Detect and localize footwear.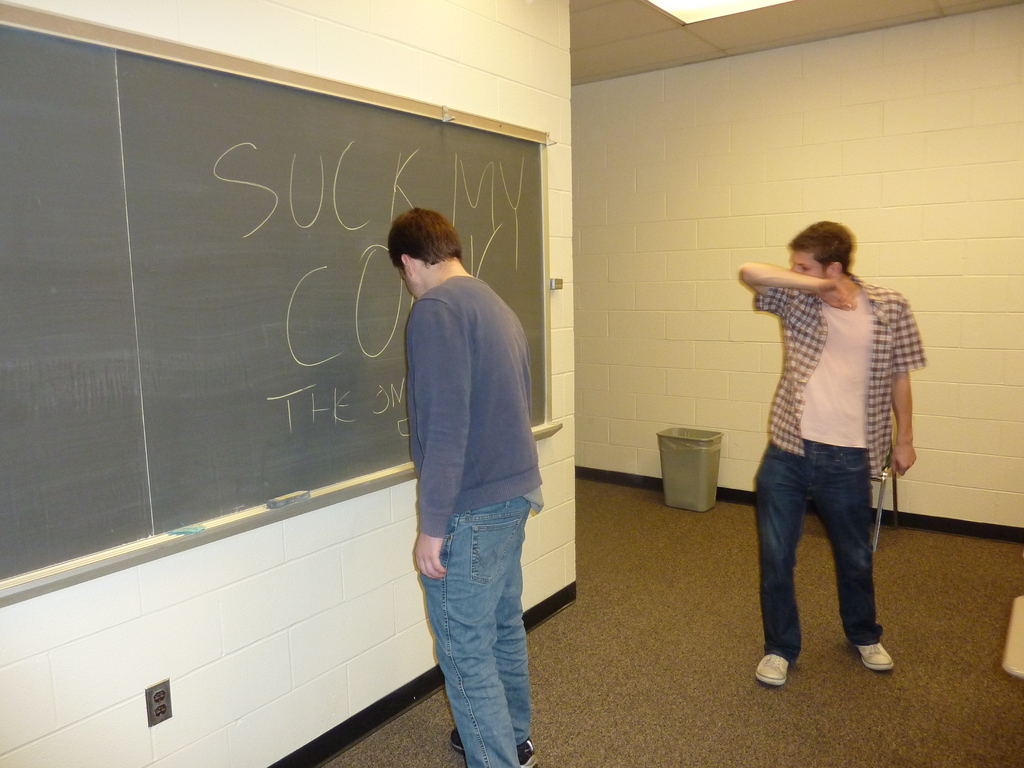
Localized at {"x1": 454, "y1": 732, "x2": 532, "y2": 767}.
